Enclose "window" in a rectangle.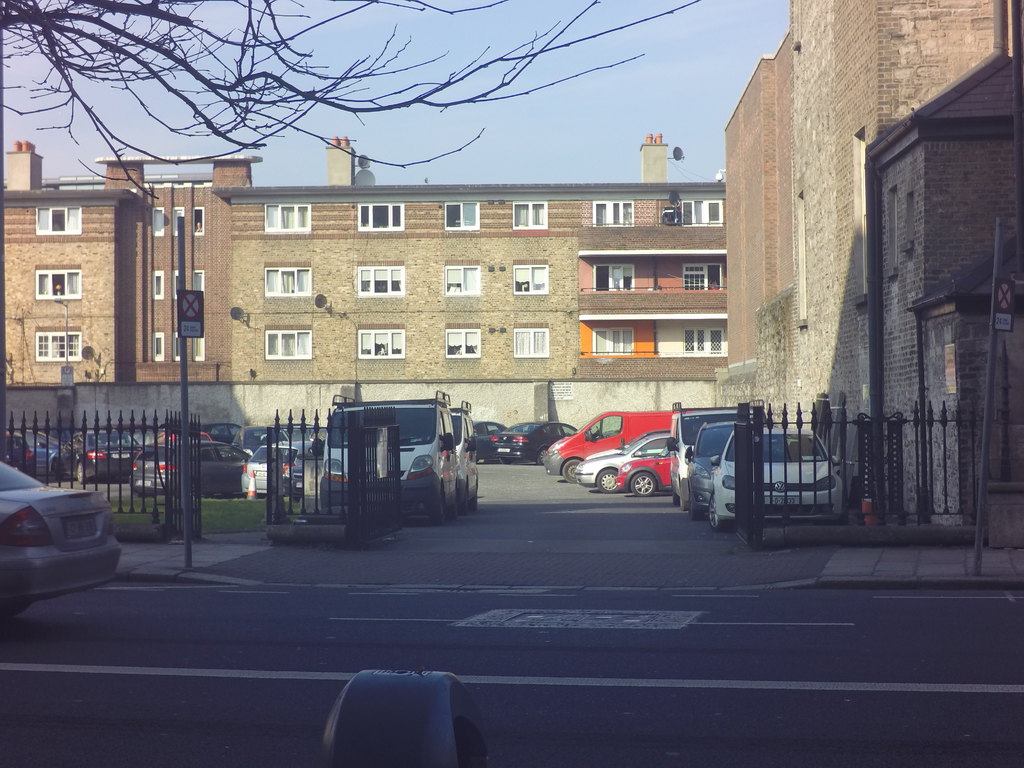
(x1=512, y1=266, x2=549, y2=296).
